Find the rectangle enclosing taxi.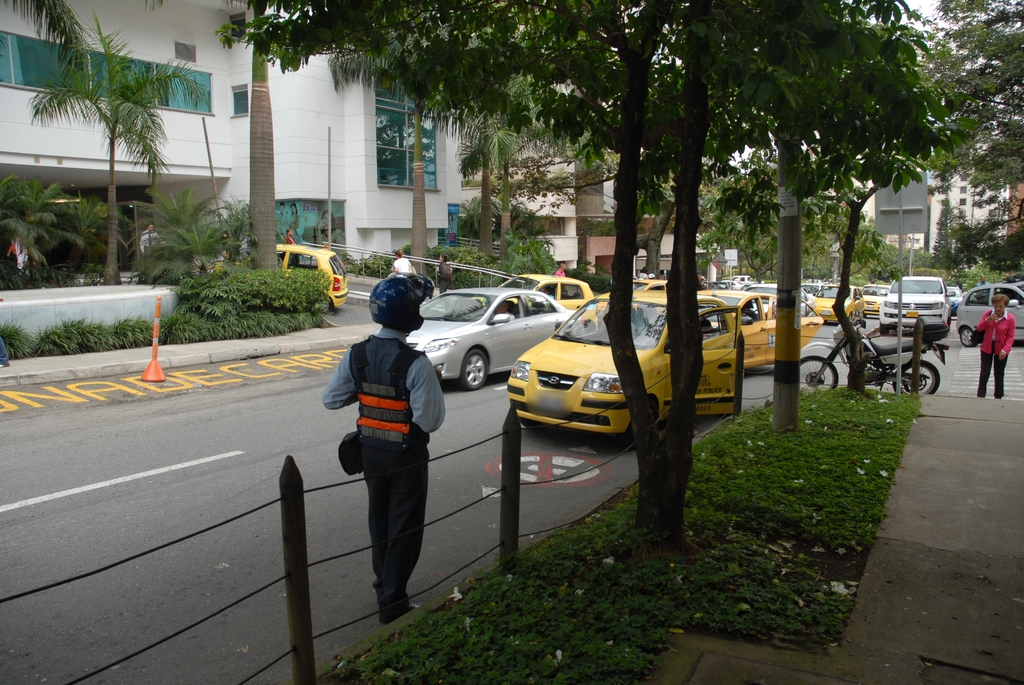
211:245:347:311.
